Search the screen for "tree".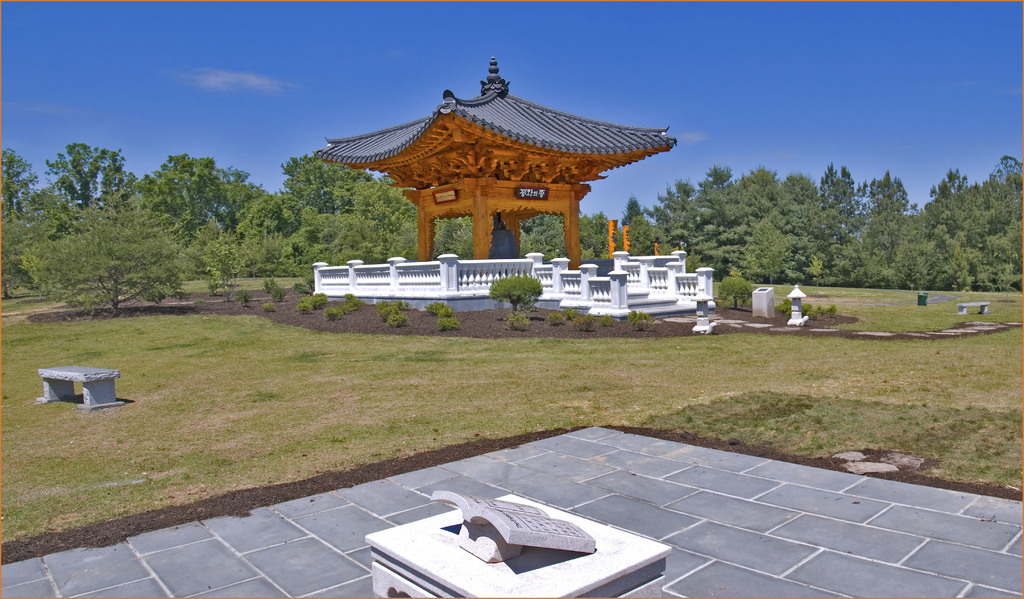
Found at <bbox>0, 212, 36, 297</bbox>.
